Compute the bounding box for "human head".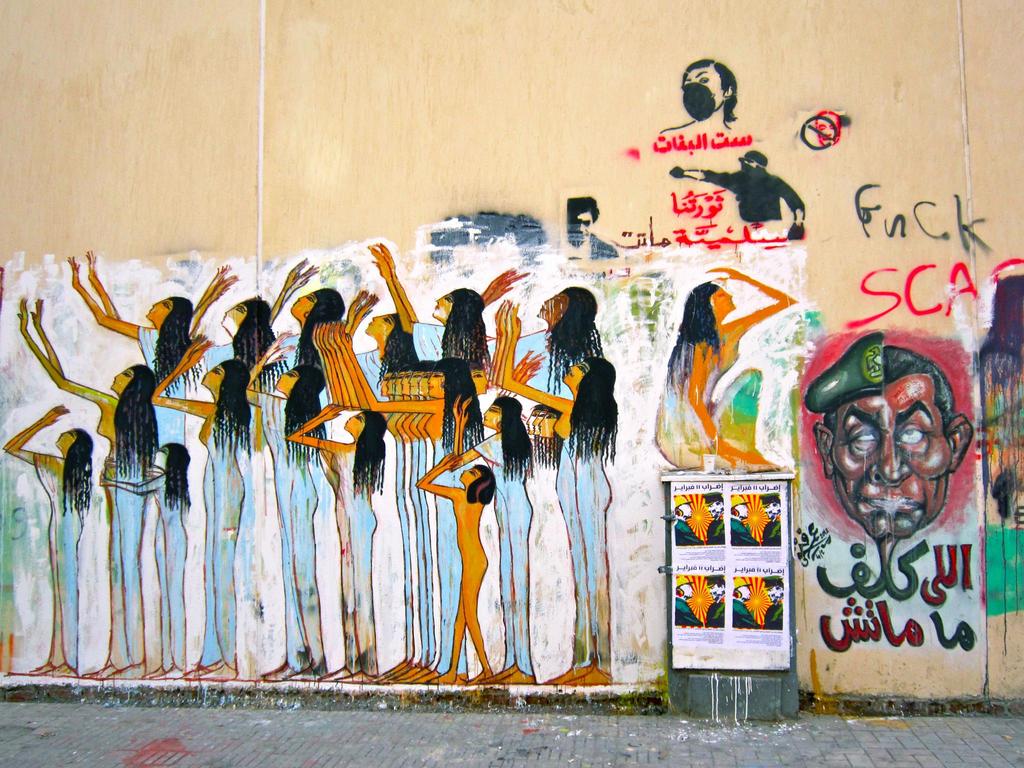
[left=684, top=280, right=735, bottom=320].
